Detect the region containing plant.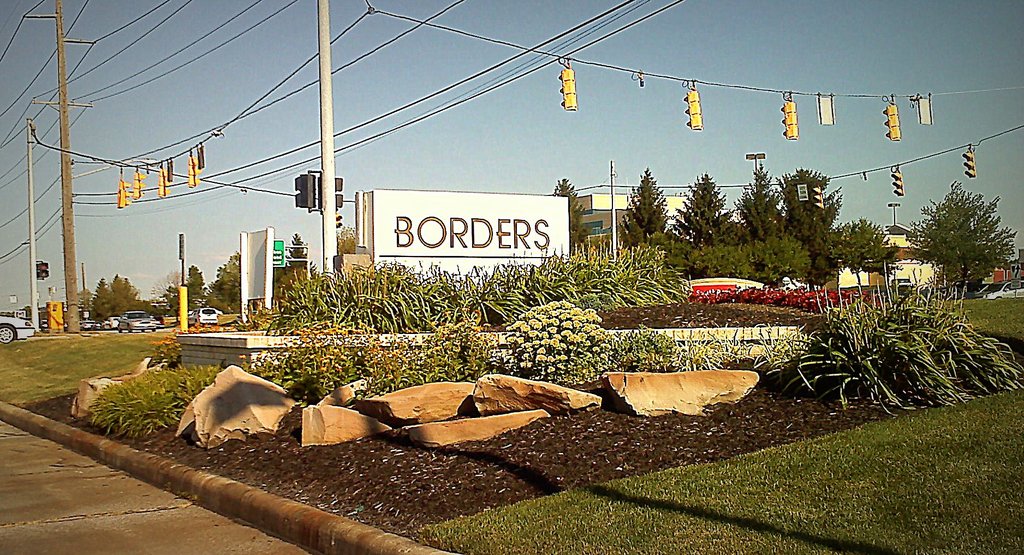
box=[369, 295, 504, 396].
